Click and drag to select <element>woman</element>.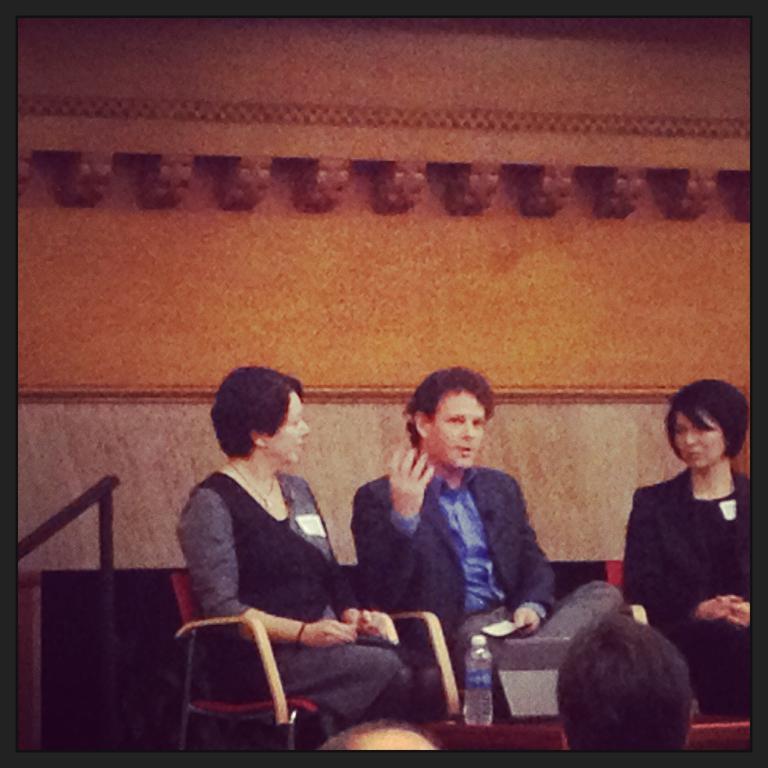
Selection: box(617, 377, 750, 722).
